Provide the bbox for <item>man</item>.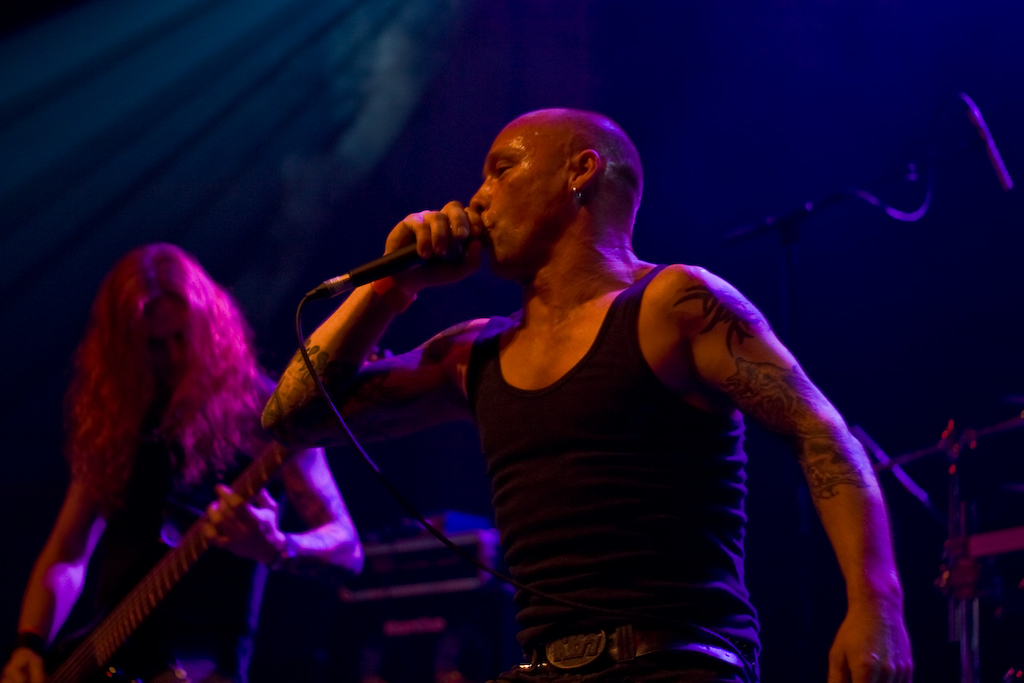
bbox=[250, 102, 918, 660].
